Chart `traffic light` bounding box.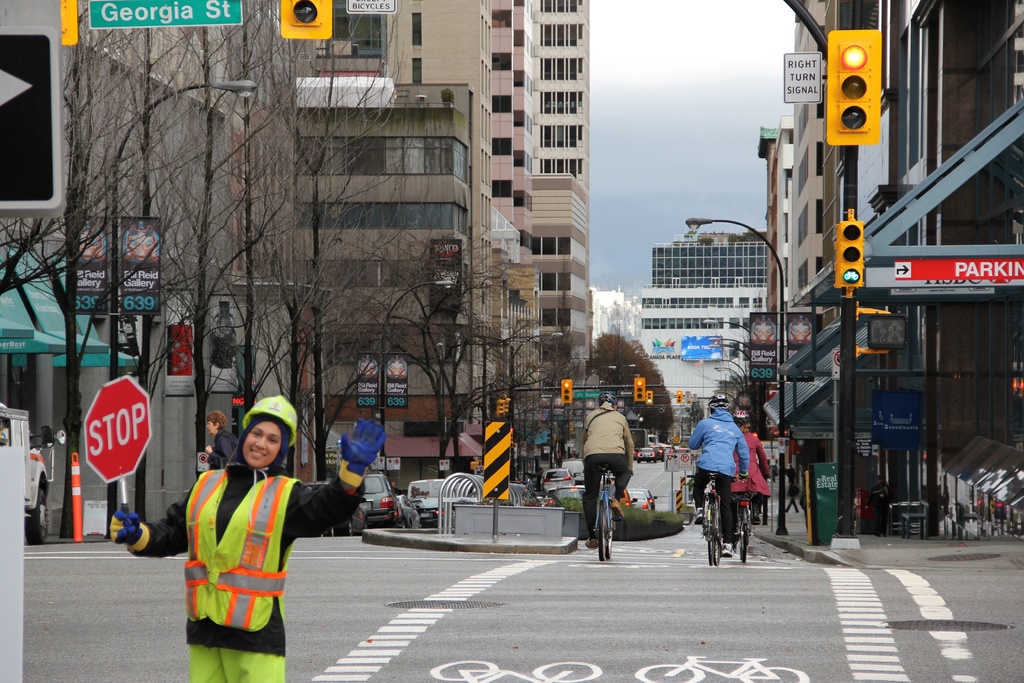
Charted: <region>834, 210, 865, 299</region>.
